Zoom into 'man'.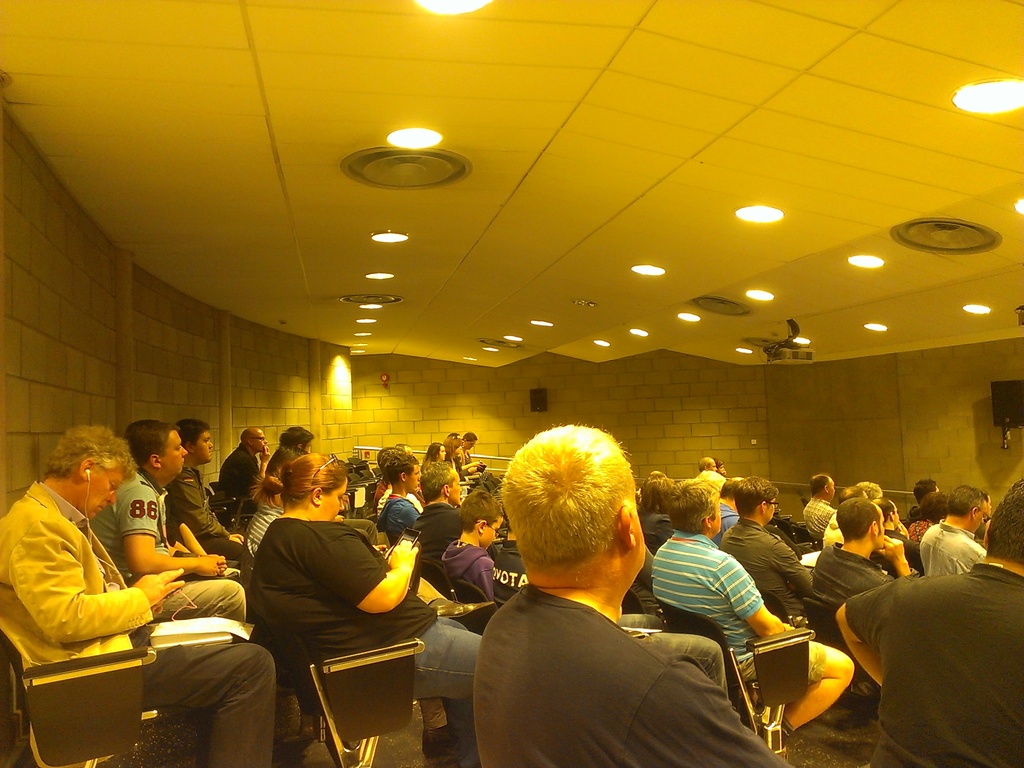
Zoom target: (801, 472, 837, 541).
